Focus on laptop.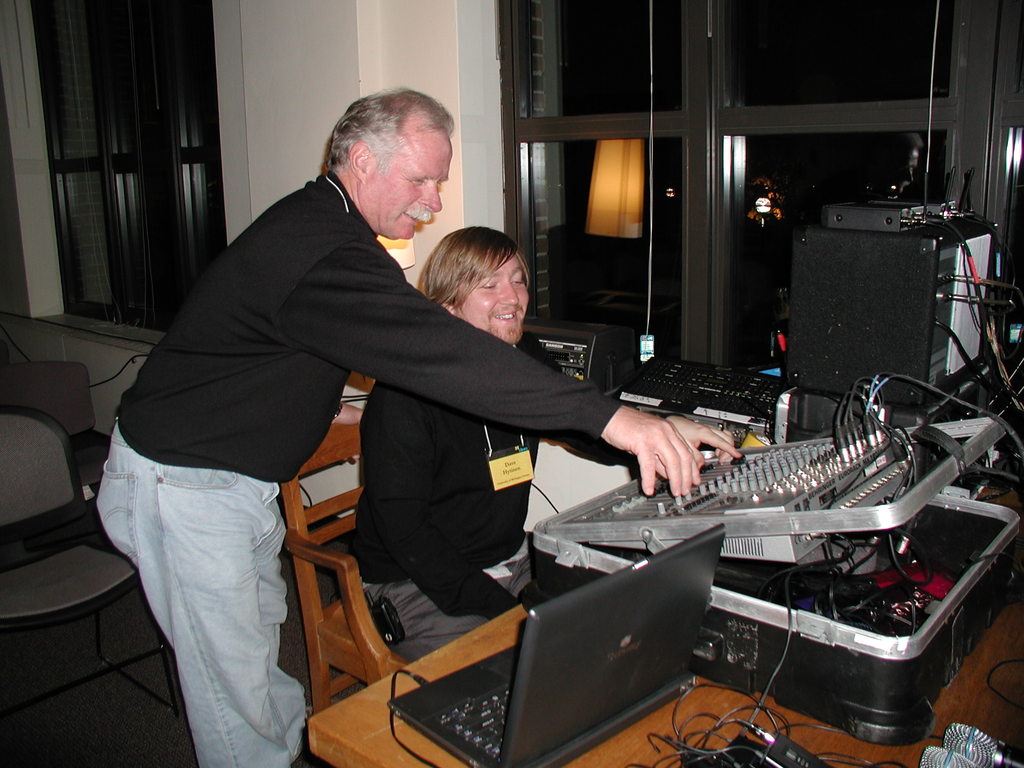
Focused at (left=340, top=501, right=798, bottom=762).
